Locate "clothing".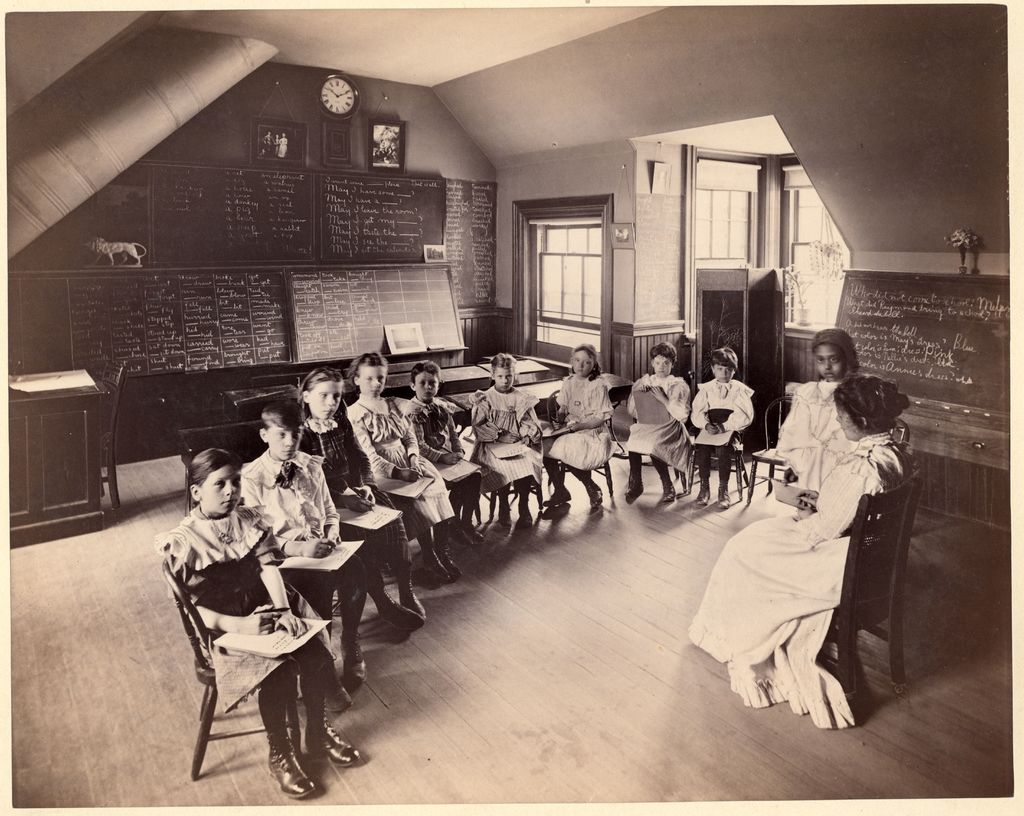
Bounding box: crop(231, 452, 361, 669).
